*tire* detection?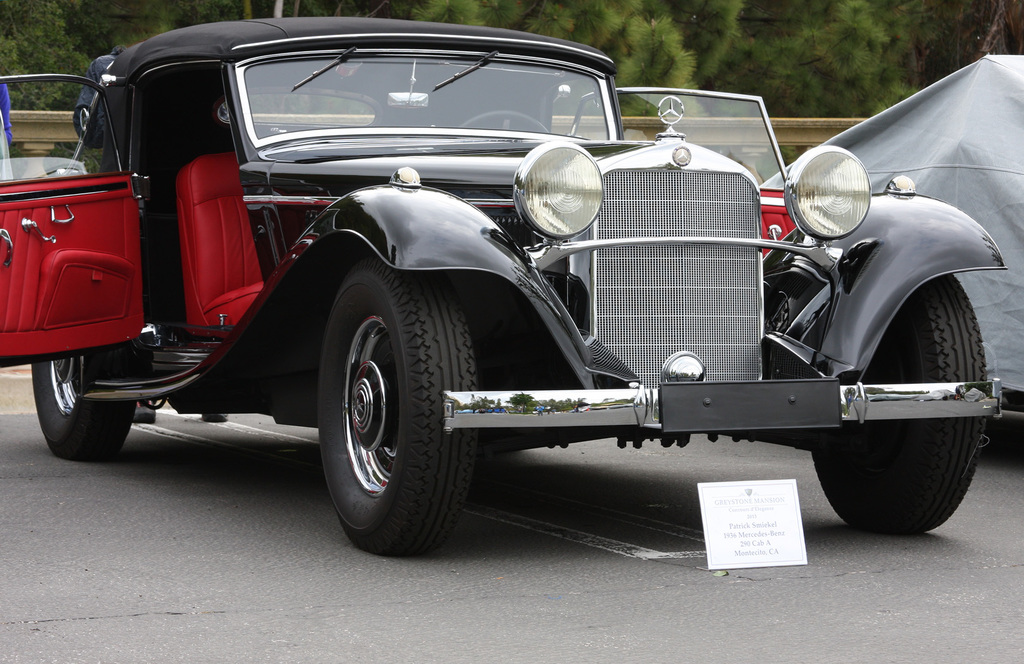
locate(313, 261, 483, 559)
